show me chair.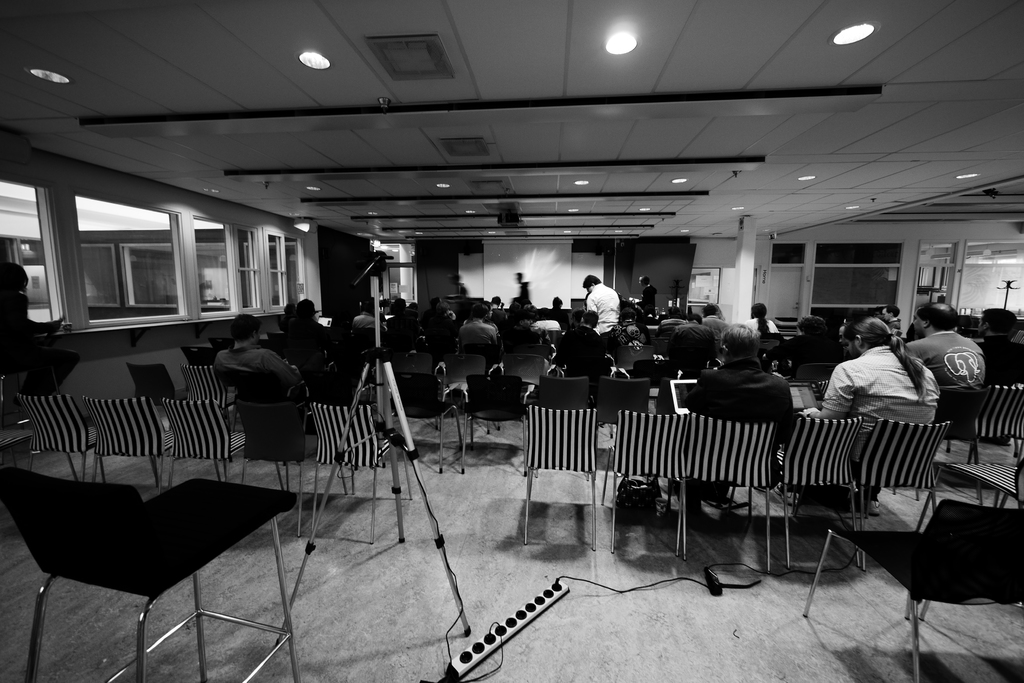
chair is here: rect(852, 416, 945, 573).
